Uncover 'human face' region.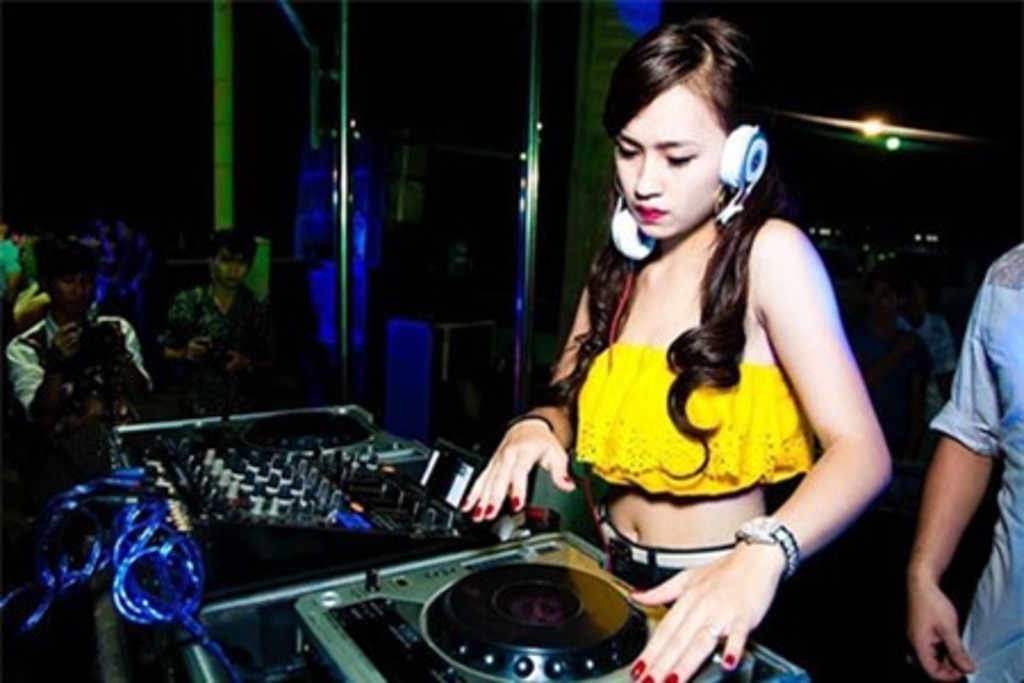
Uncovered: (57, 266, 98, 321).
